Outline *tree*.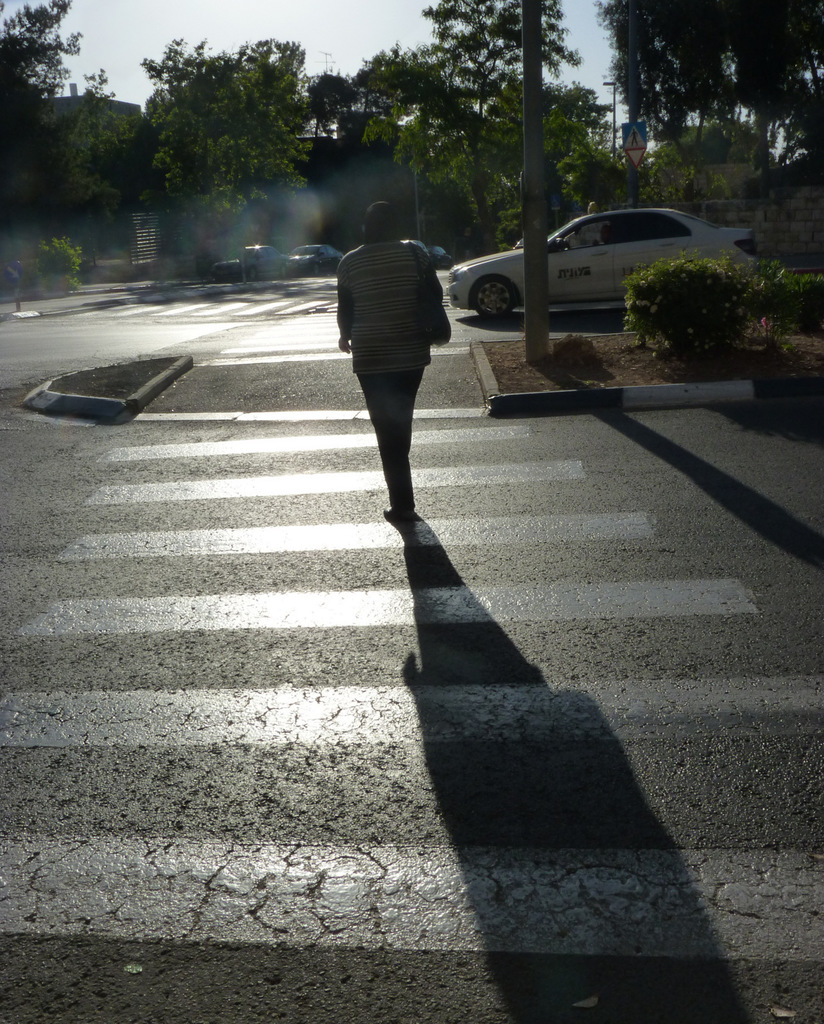
Outline: locate(126, 44, 331, 235).
